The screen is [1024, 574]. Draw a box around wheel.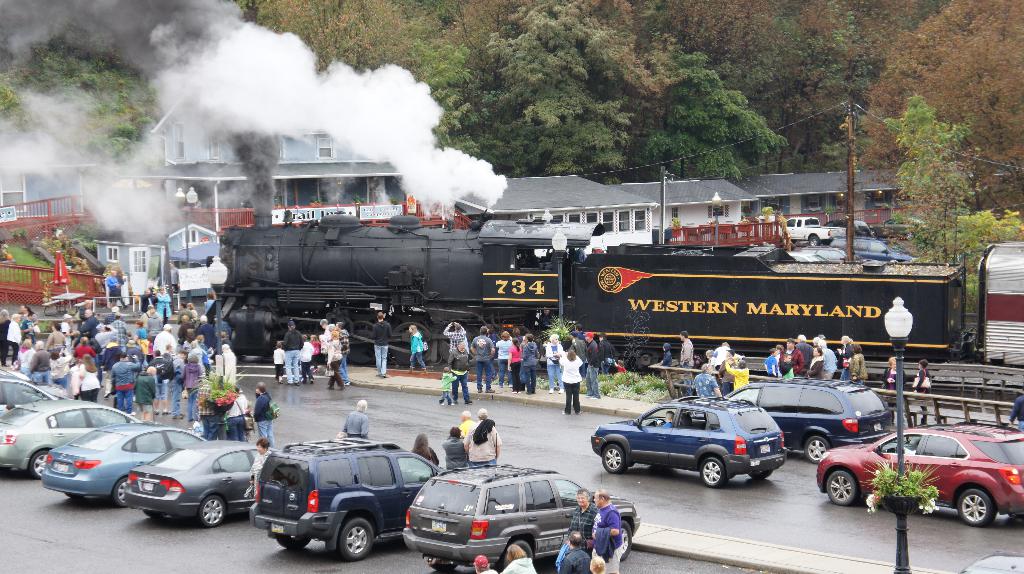
box=[111, 472, 129, 508].
